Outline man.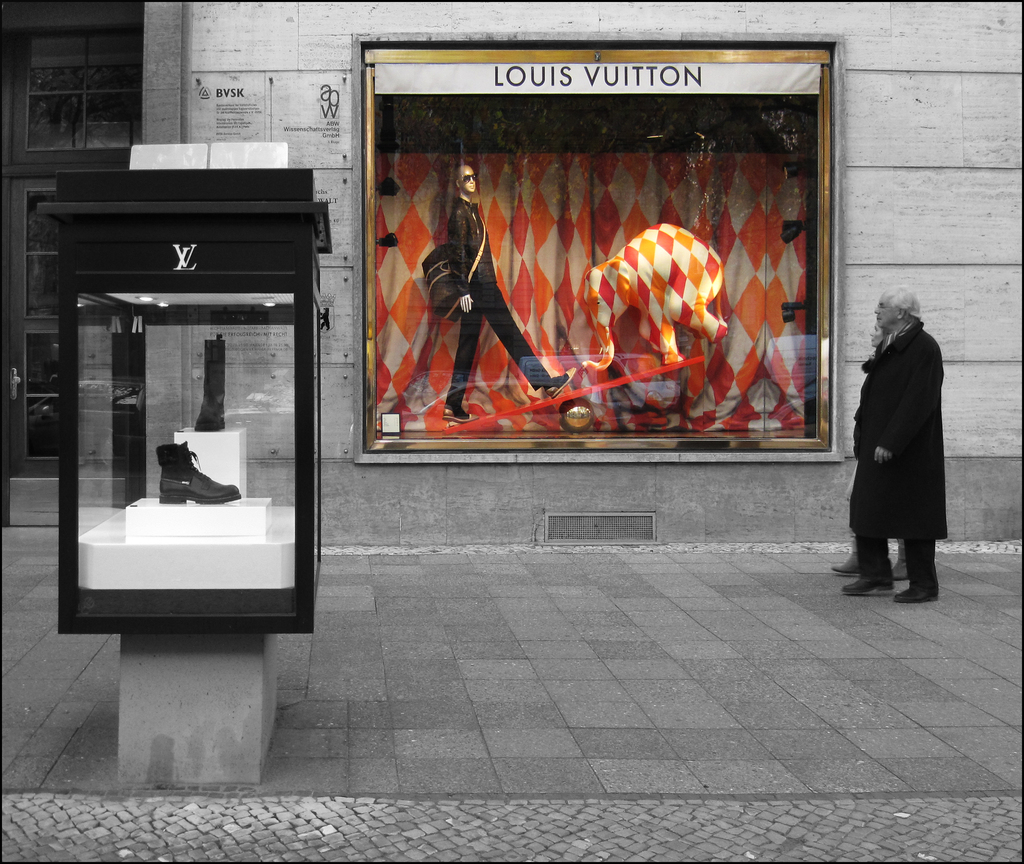
Outline: l=847, t=272, r=966, b=592.
